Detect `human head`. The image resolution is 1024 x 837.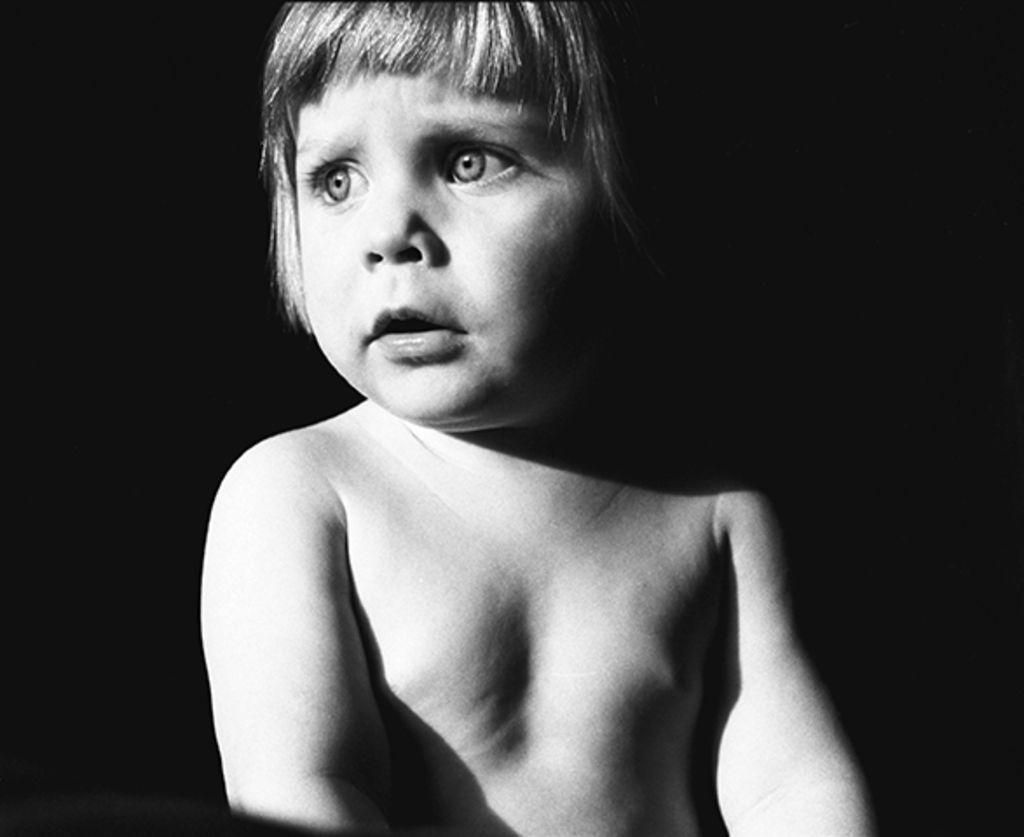
left=248, top=0, right=656, bottom=396.
